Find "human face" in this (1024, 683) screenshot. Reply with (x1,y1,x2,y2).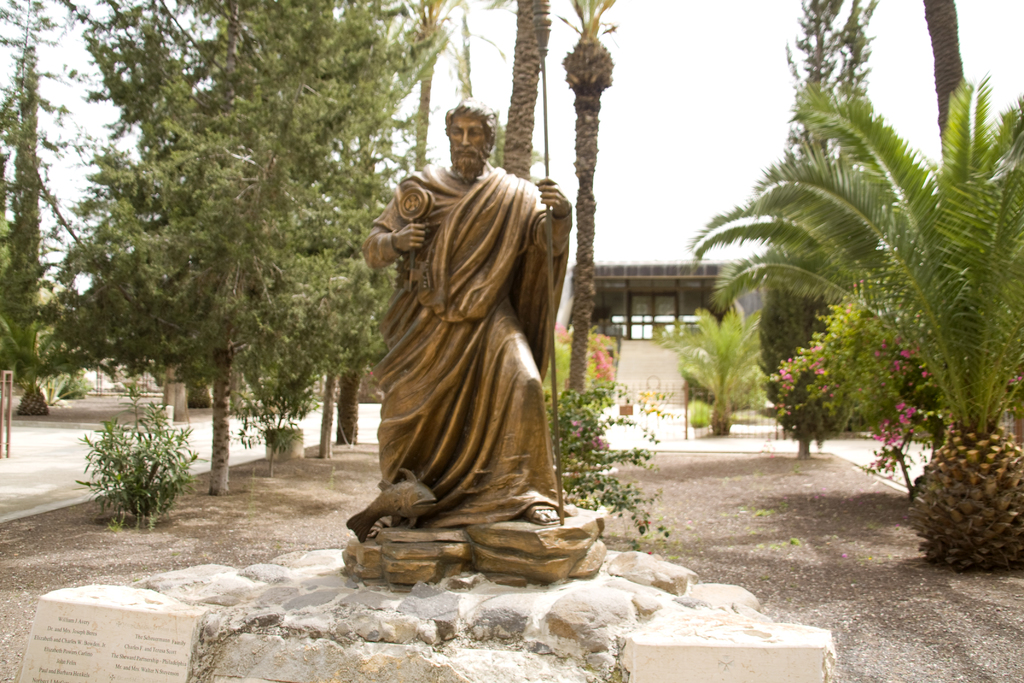
(449,110,490,178).
